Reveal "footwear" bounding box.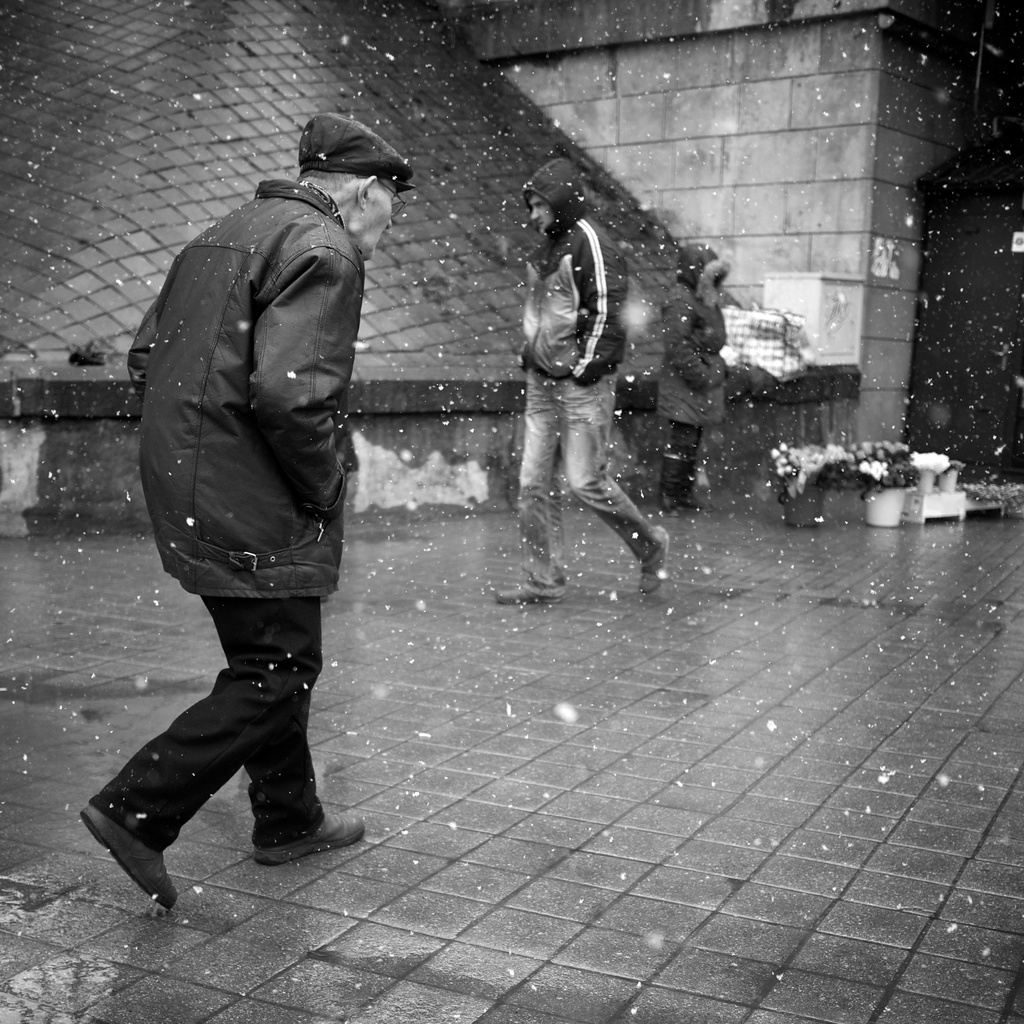
Revealed: bbox=[256, 810, 365, 867].
